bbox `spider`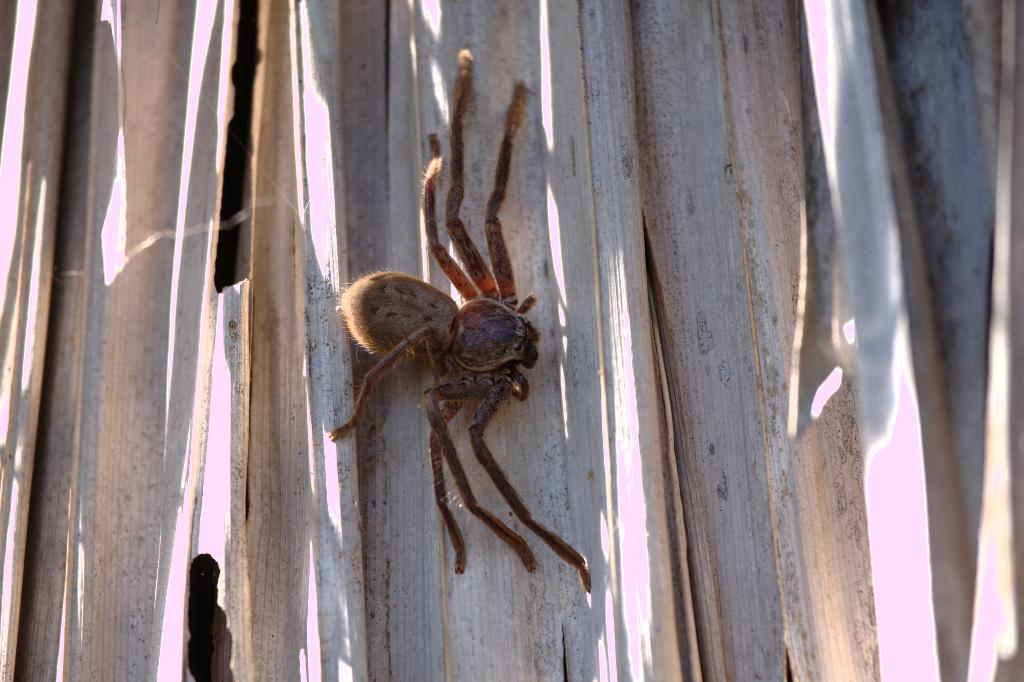
Rect(324, 40, 595, 597)
